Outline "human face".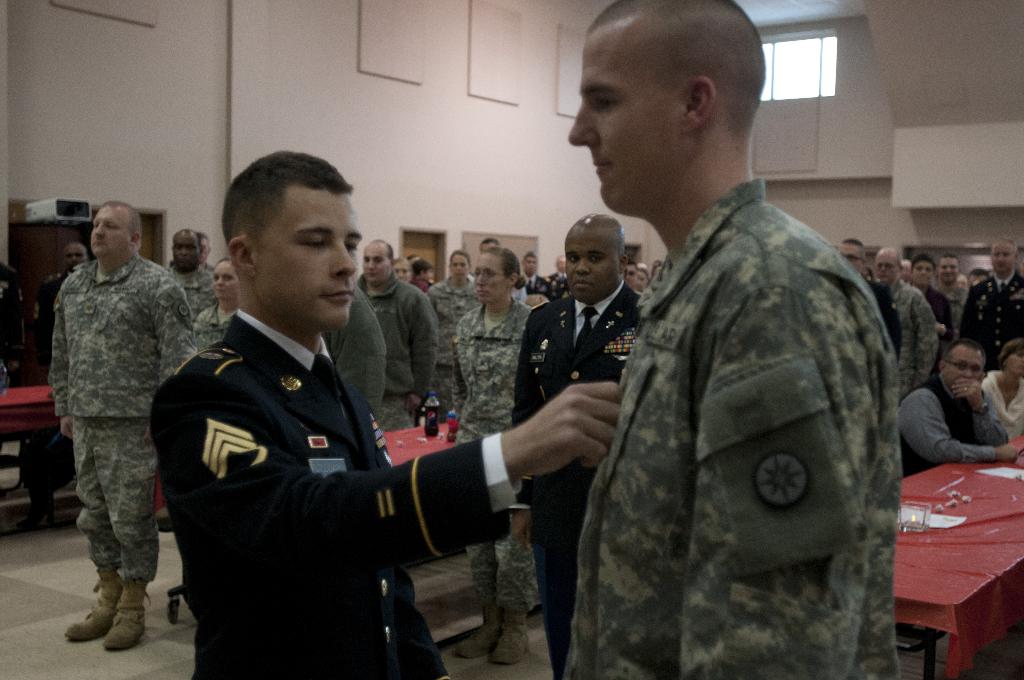
Outline: box(359, 243, 391, 280).
